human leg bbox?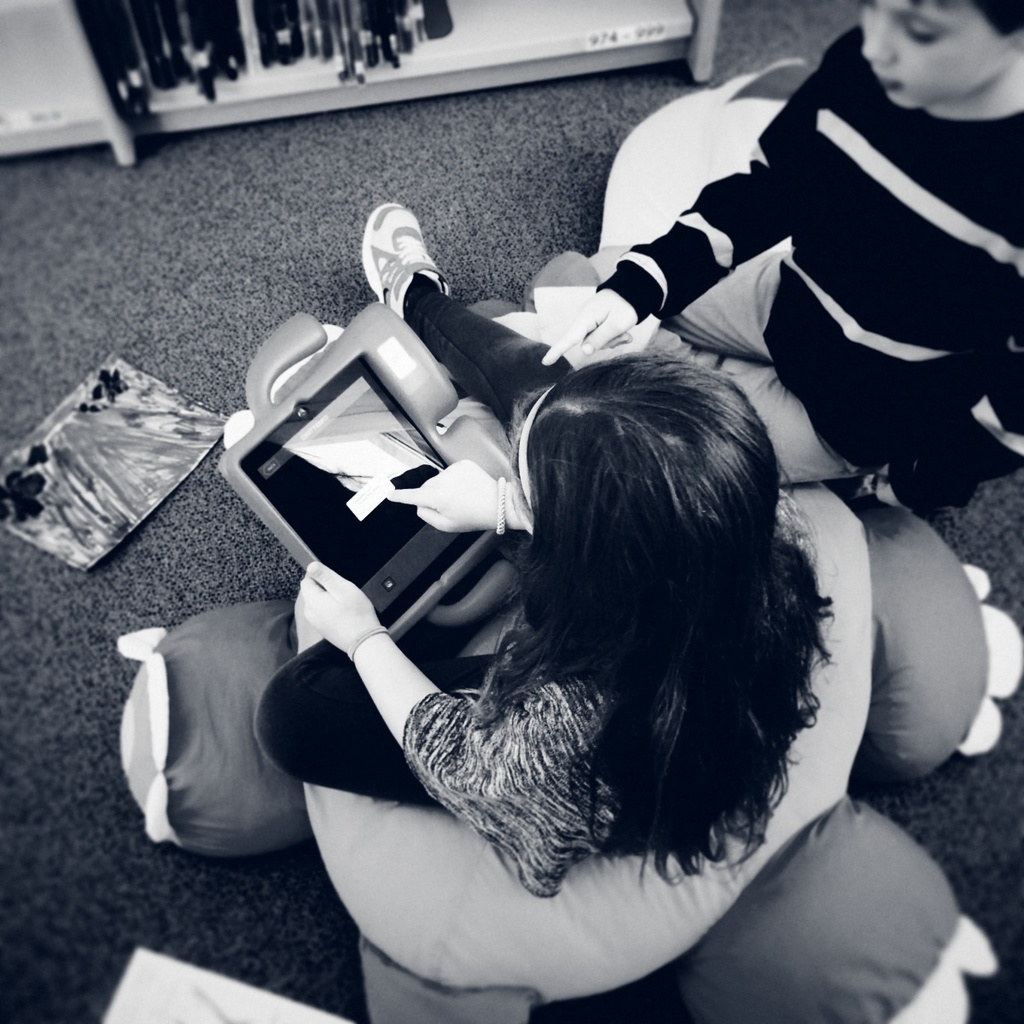
box(620, 327, 830, 494)
